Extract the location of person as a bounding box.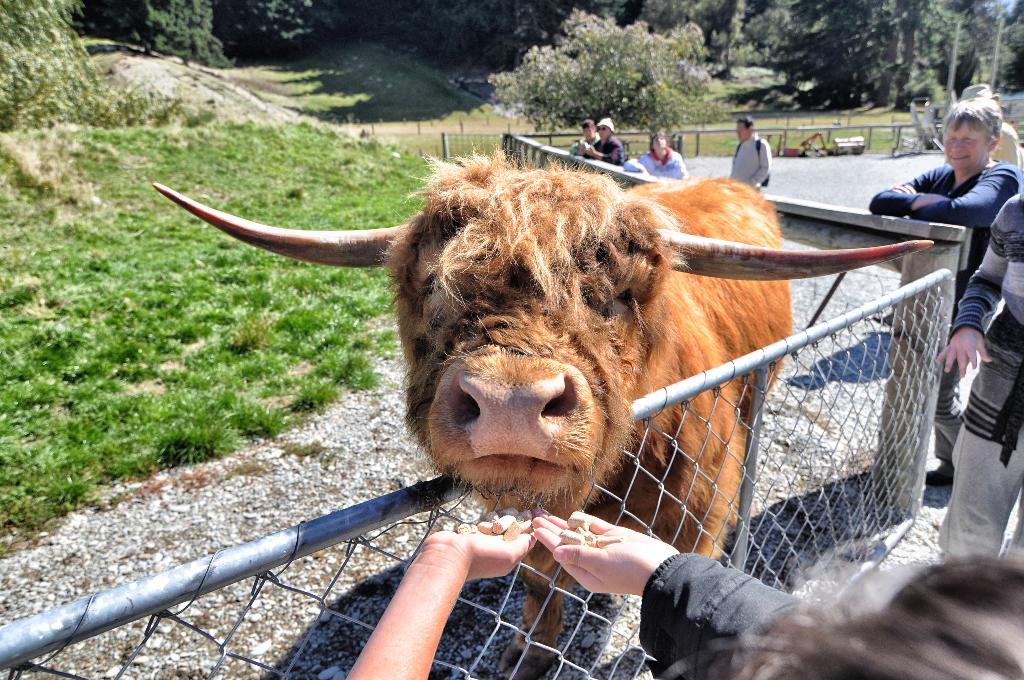
(left=625, top=129, right=685, bottom=182).
